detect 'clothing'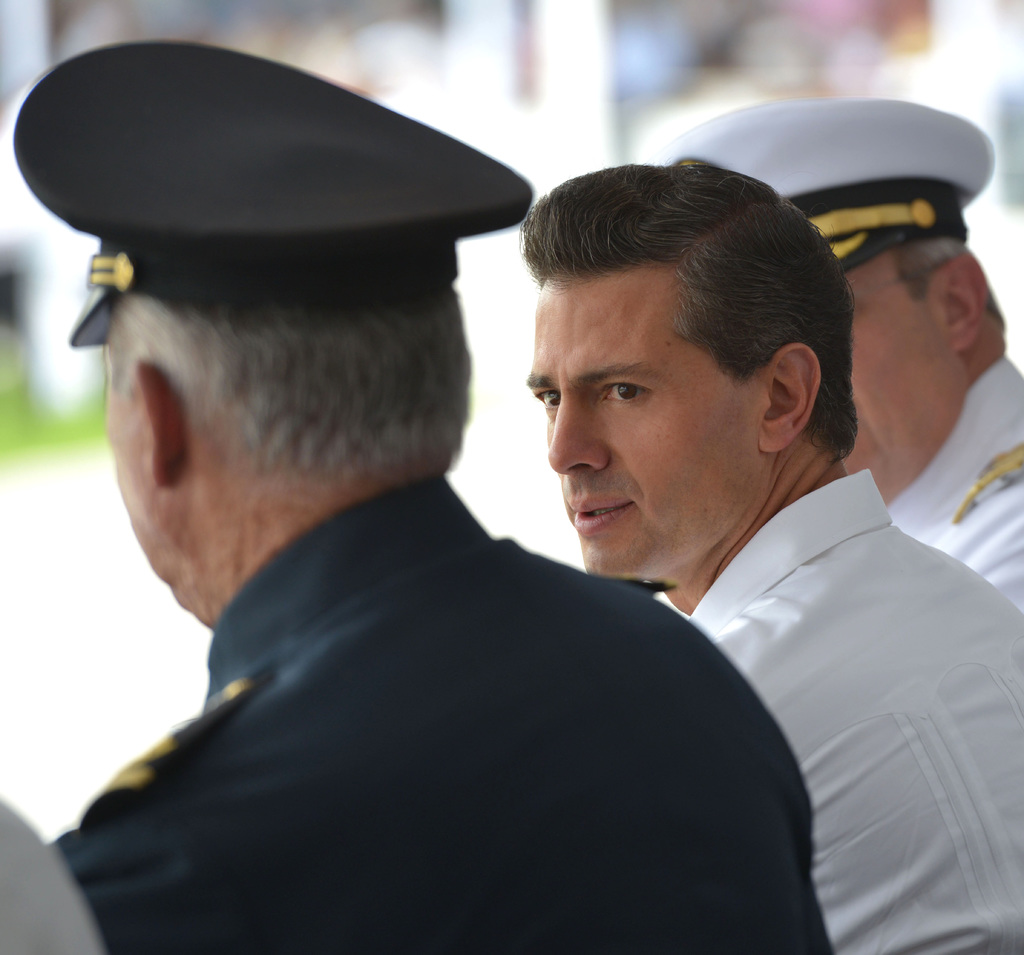
select_region(886, 370, 1023, 615)
